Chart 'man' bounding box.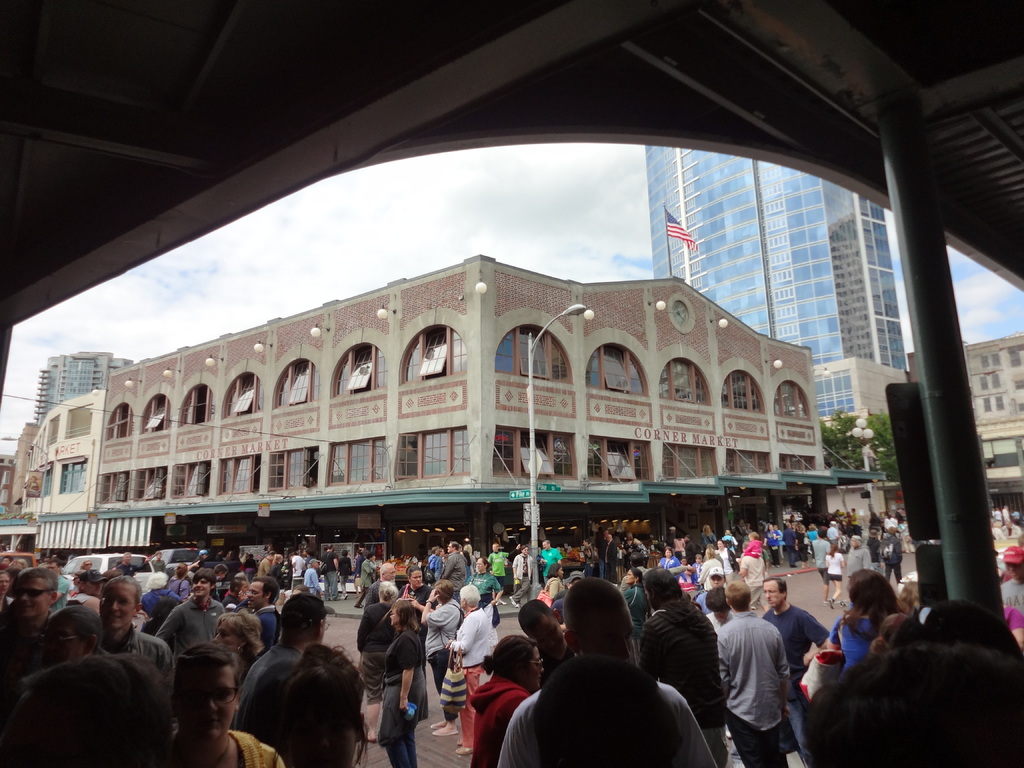
Charted: {"x1": 111, "y1": 550, "x2": 136, "y2": 582}.
